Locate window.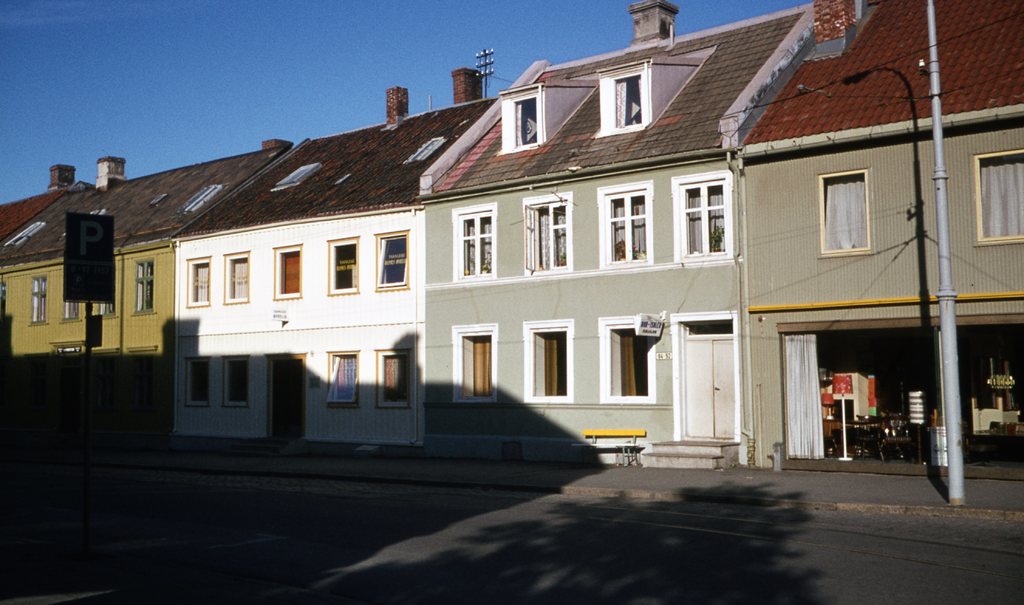
Bounding box: box=[276, 245, 305, 293].
